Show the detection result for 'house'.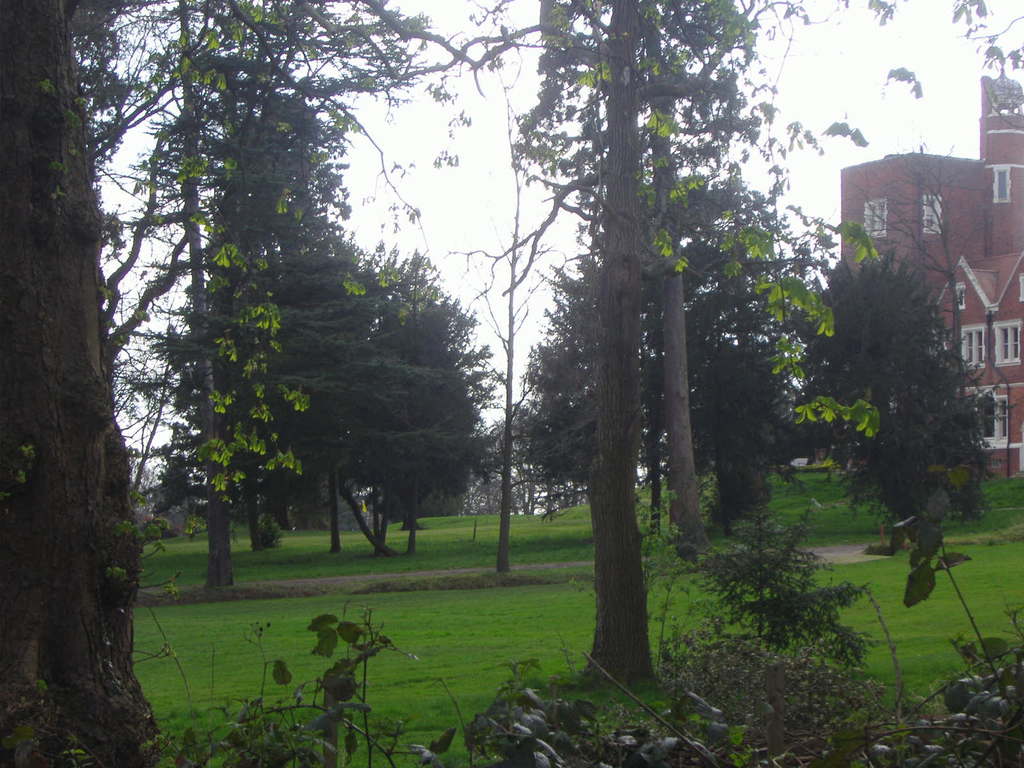
(831, 84, 1023, 479).
